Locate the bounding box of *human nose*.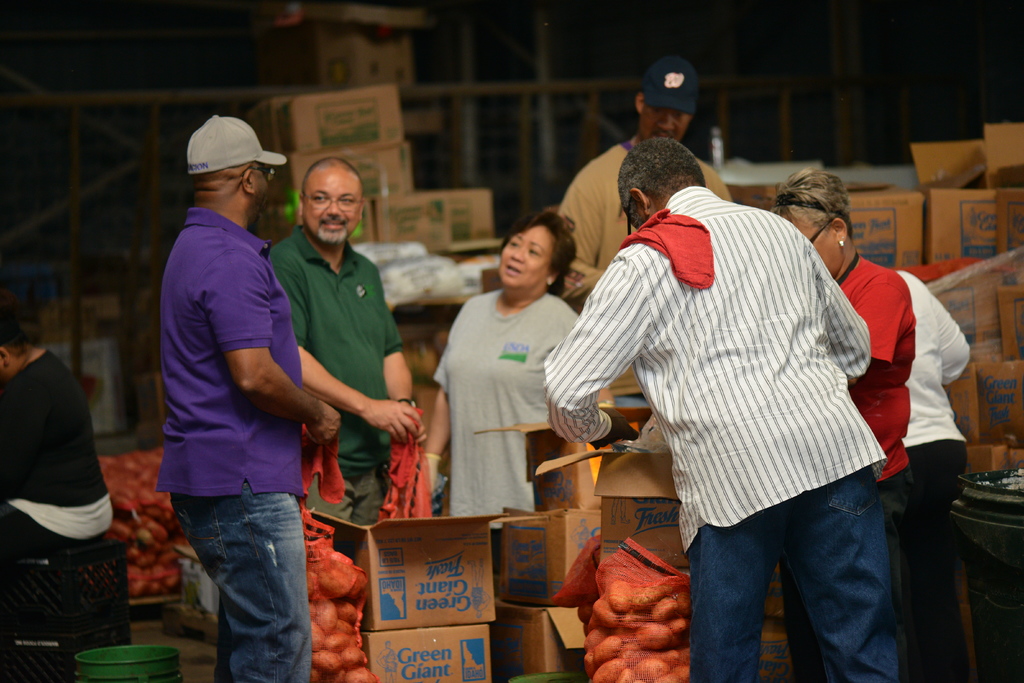
Bounding box: 511/246/524/263.
